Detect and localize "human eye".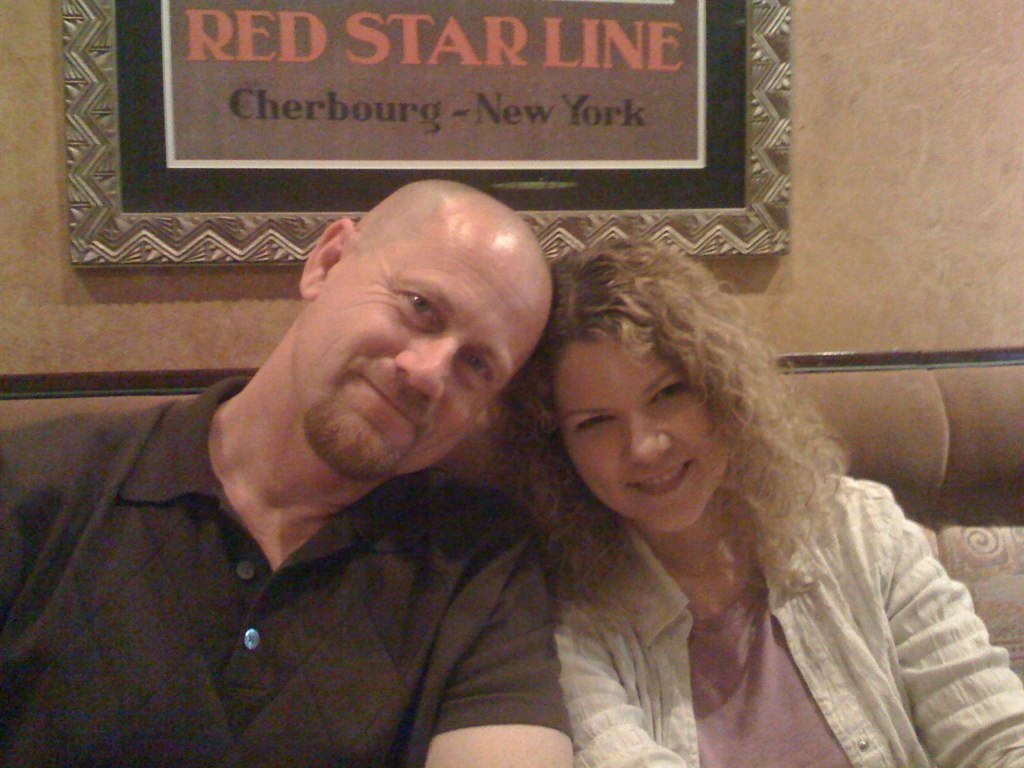
Localized at x1=396, y1=292, x2=441, y2=328.
